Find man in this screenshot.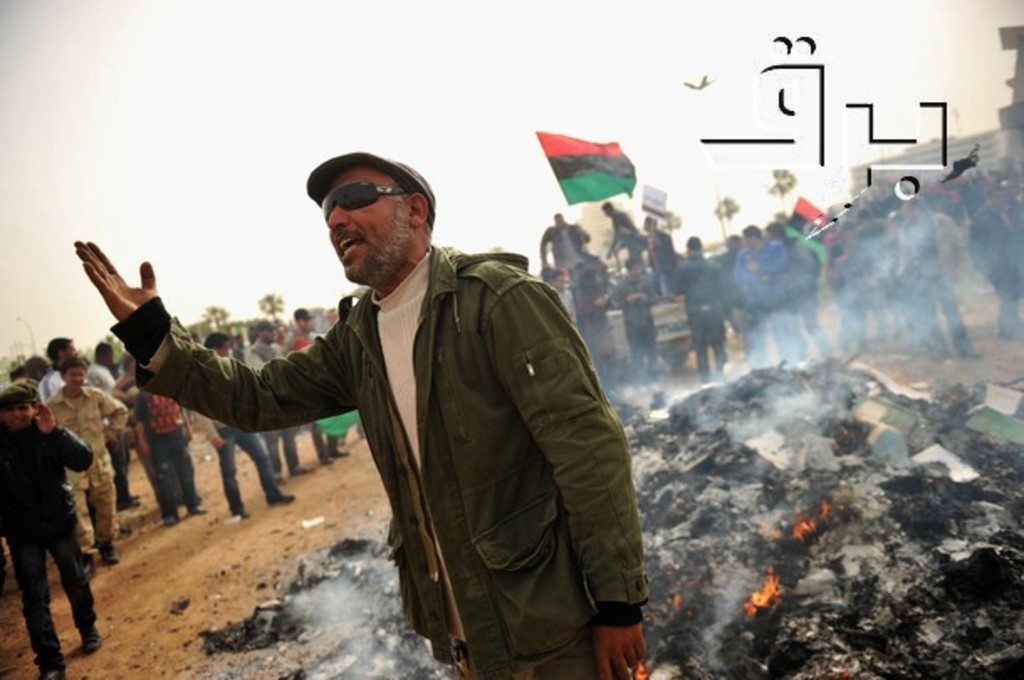
The bounding box for man is (673,230,744,384).
